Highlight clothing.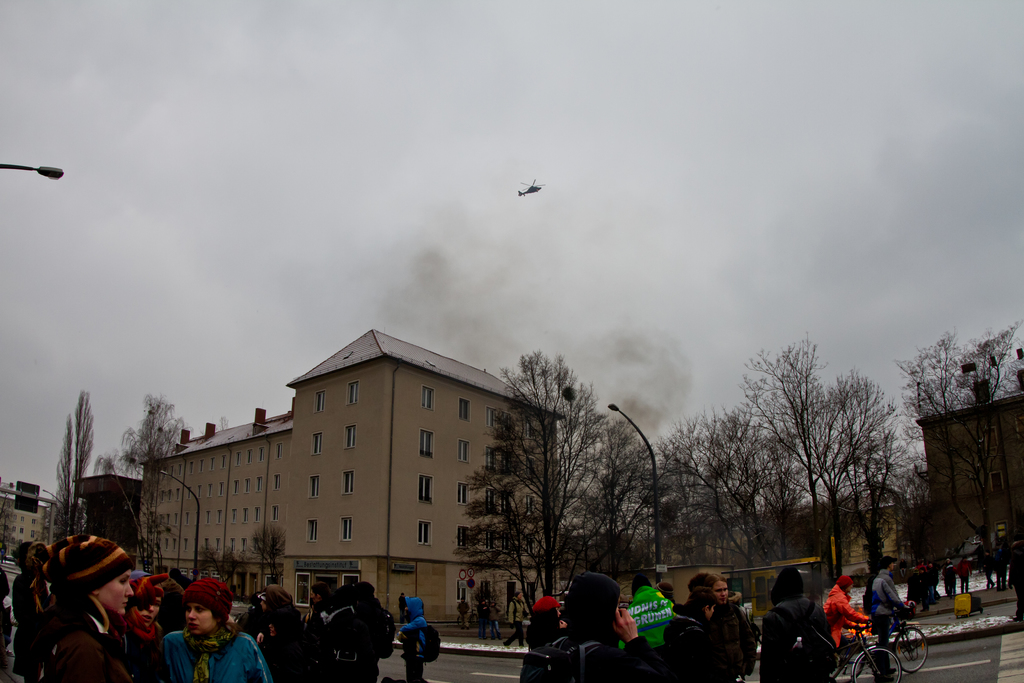
Highlighted region: {"x1": 546, "y1": 575, "x2": 667, "y2": 682}.
